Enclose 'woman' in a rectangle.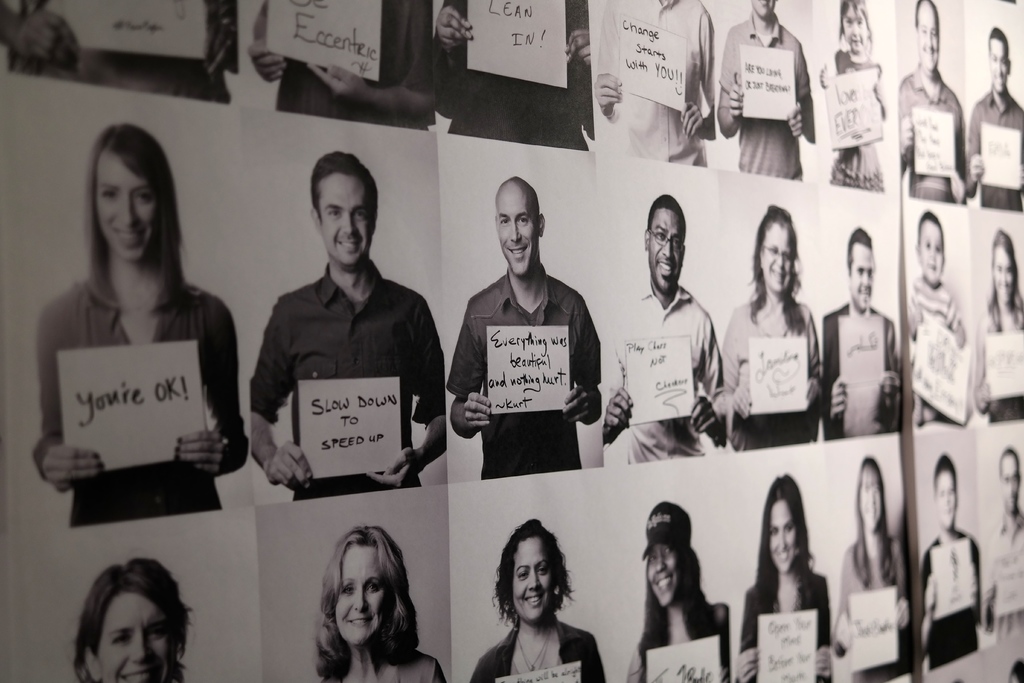
select_region(728, 207, 829, 484).
